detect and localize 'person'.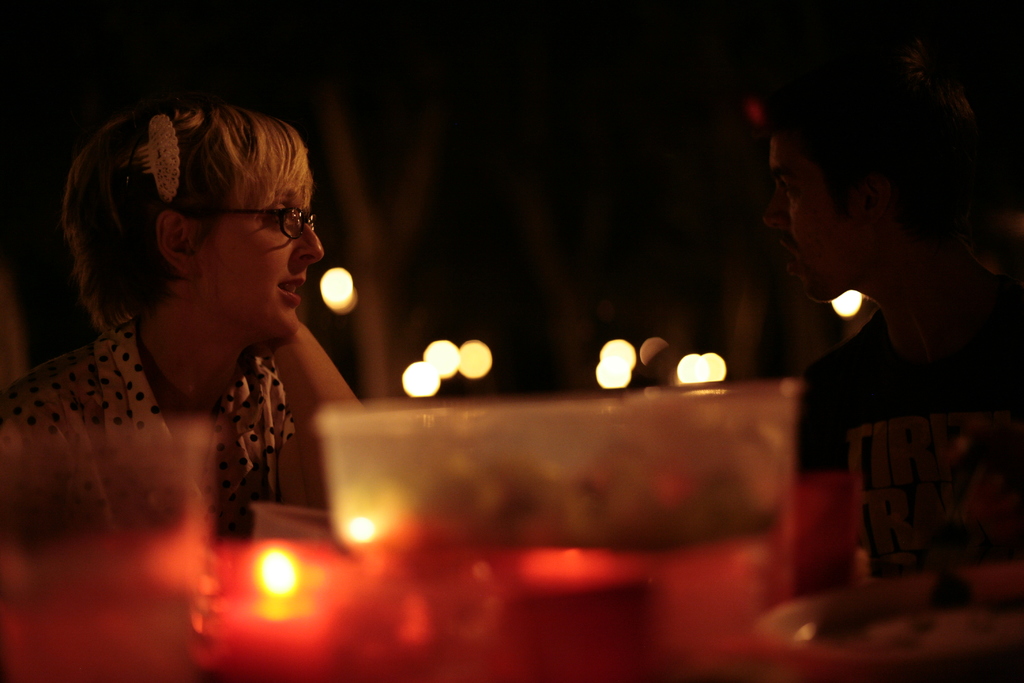
Localized at <region>1, 97, 369, 539</region>.
